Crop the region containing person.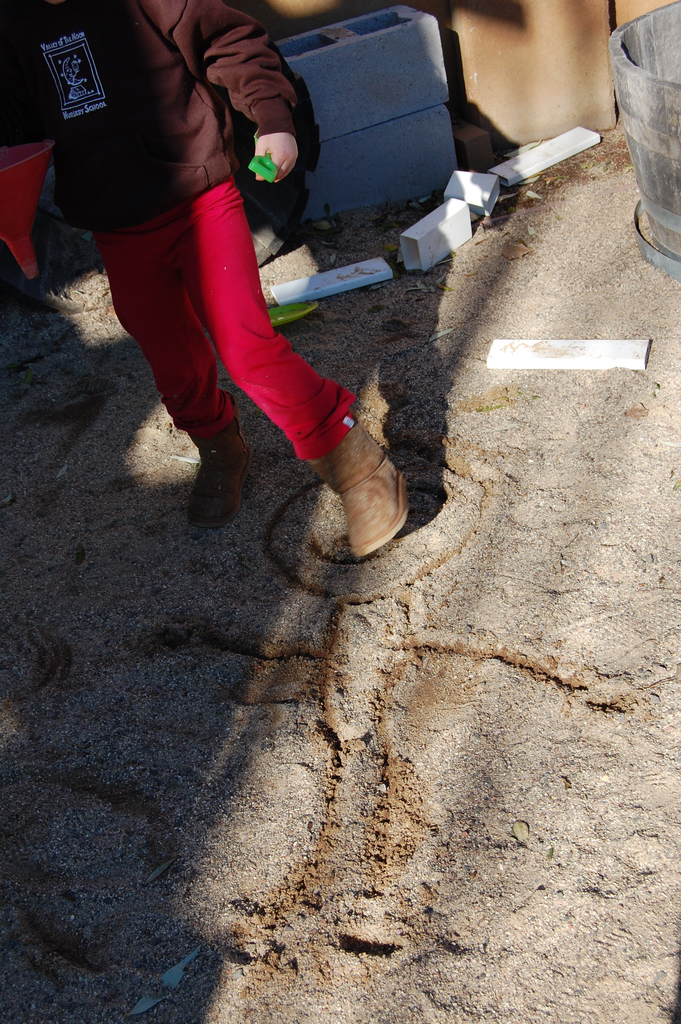
Crop region: (47, 0, 384, 536).
